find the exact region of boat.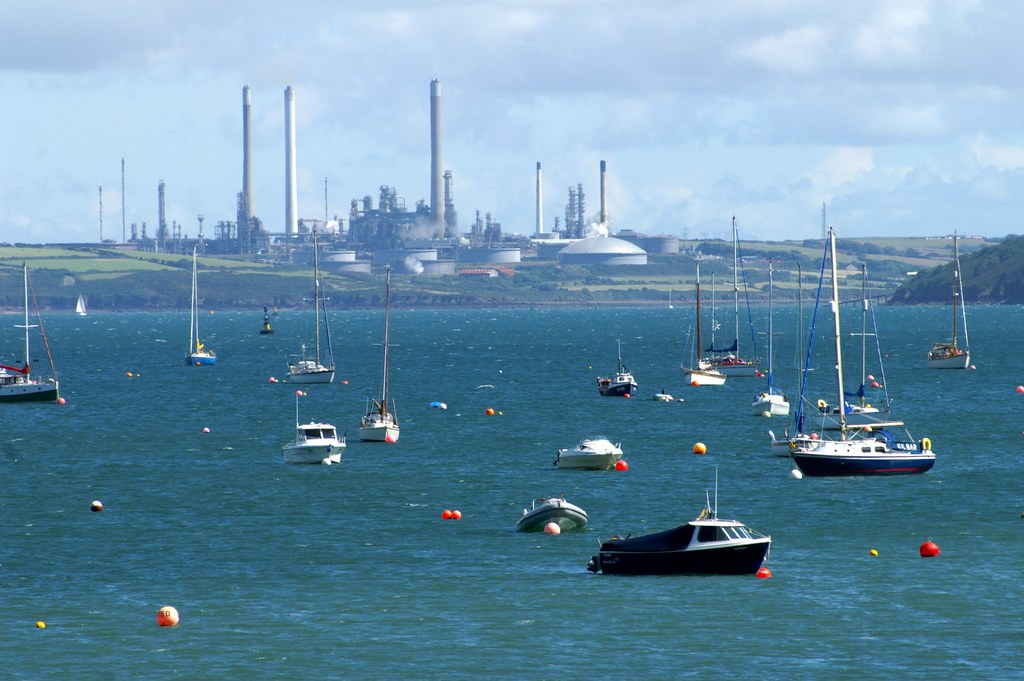
Exact region: [755,385,795,418].
